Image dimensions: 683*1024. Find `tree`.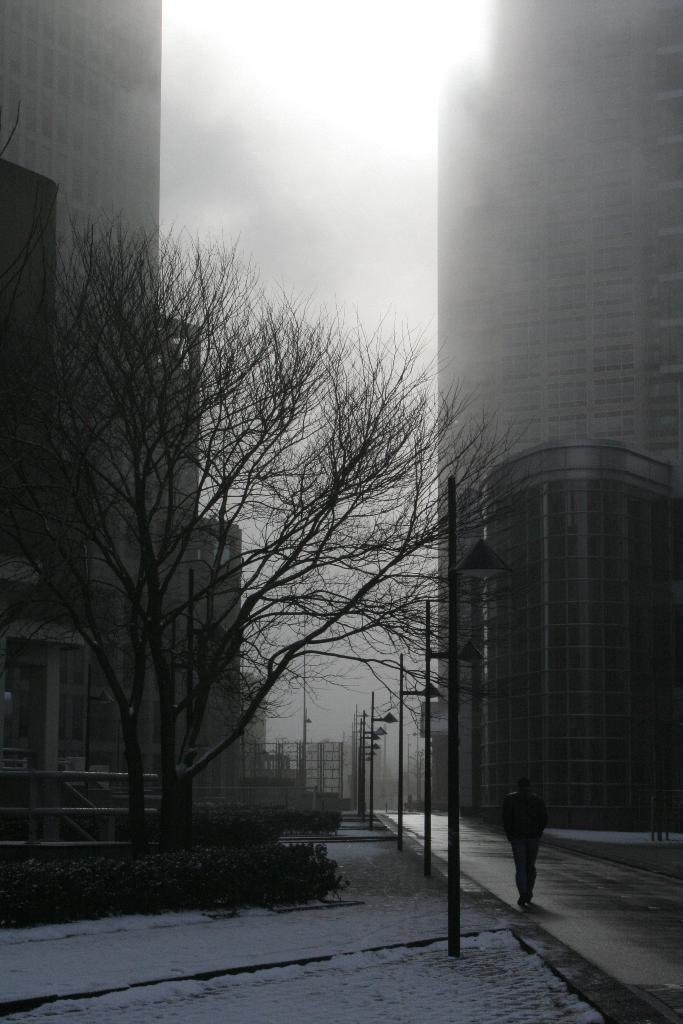
l=0, t=203, r=582, b=888.
